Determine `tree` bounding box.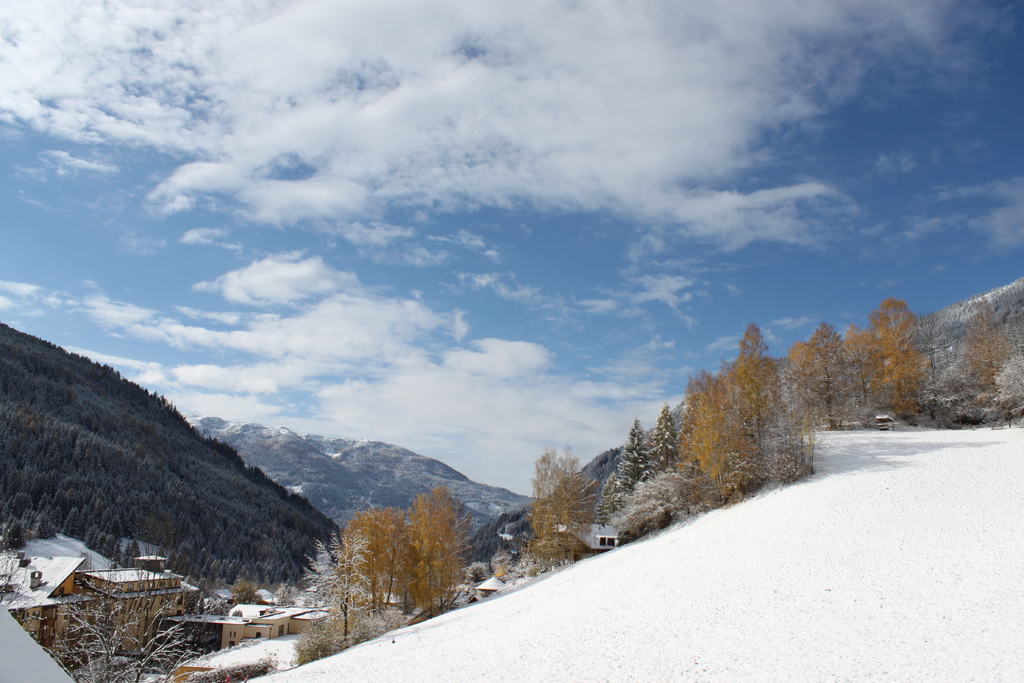
Determined: bbox=[527, 446, 599, 565].
